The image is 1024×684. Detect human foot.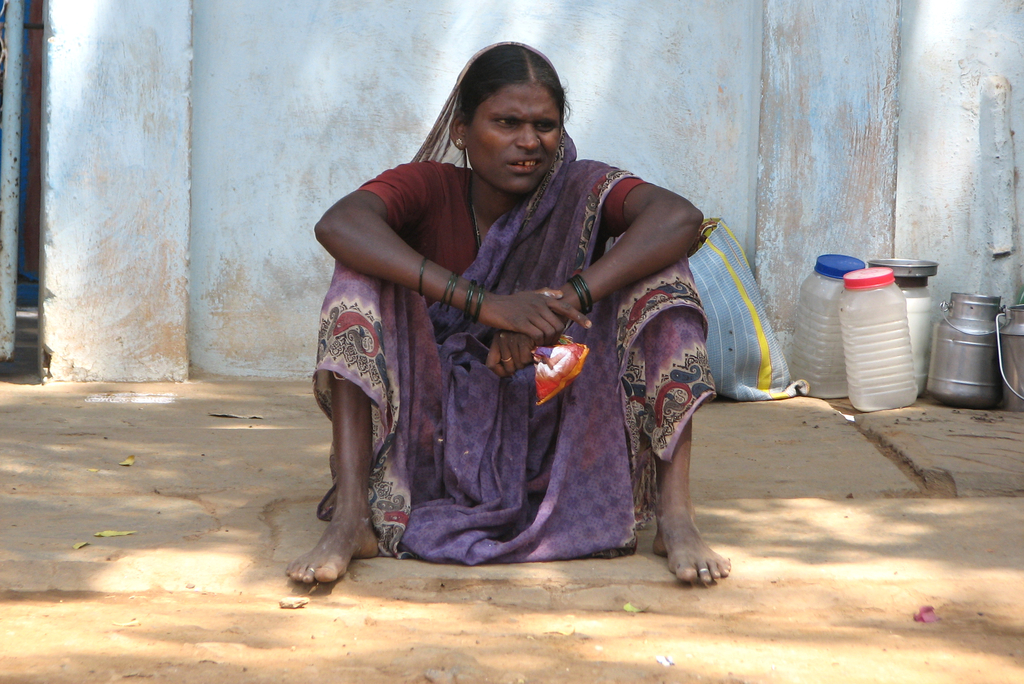
Detection: 284:503:384:585.
